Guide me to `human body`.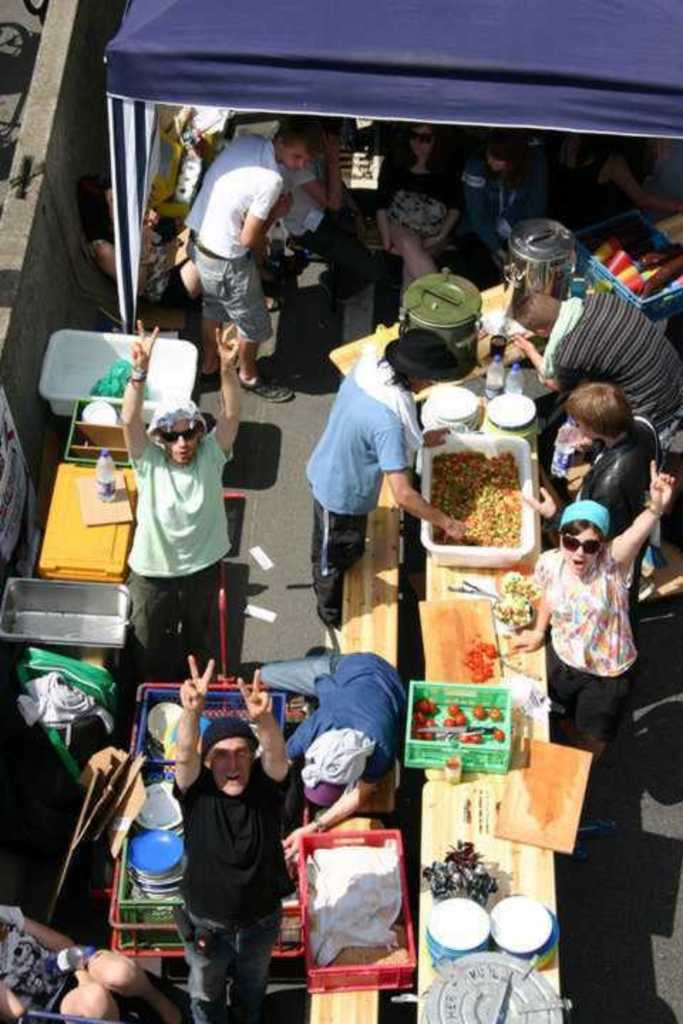
Guidance: (left=121, top=319, right=243, bottom=681).
